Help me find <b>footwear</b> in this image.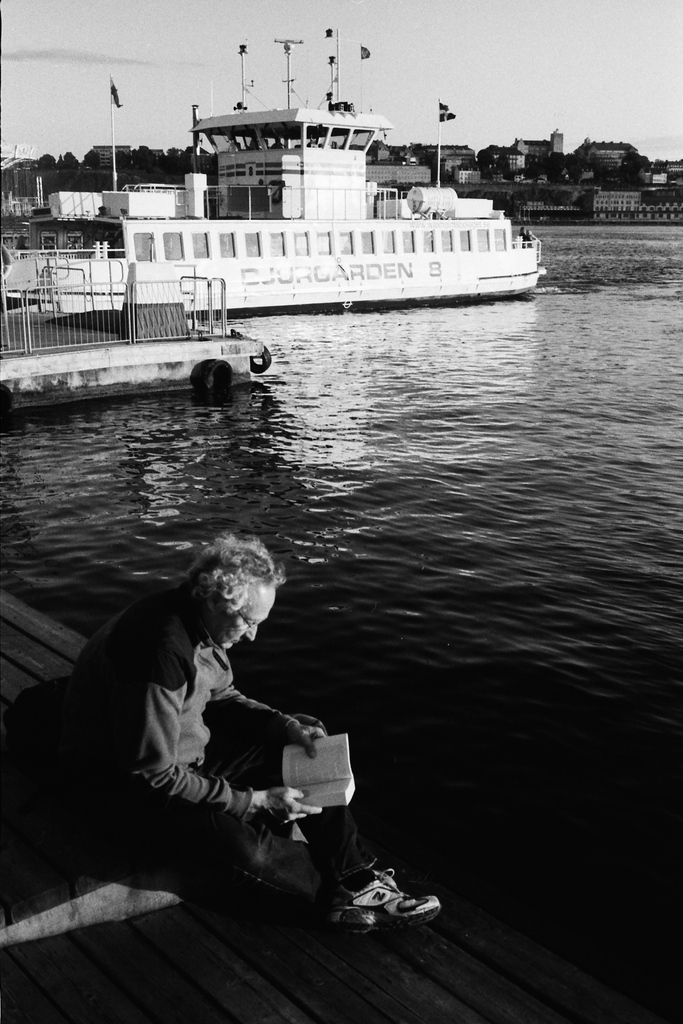
Found it: box(328, 867, 444, 941).
